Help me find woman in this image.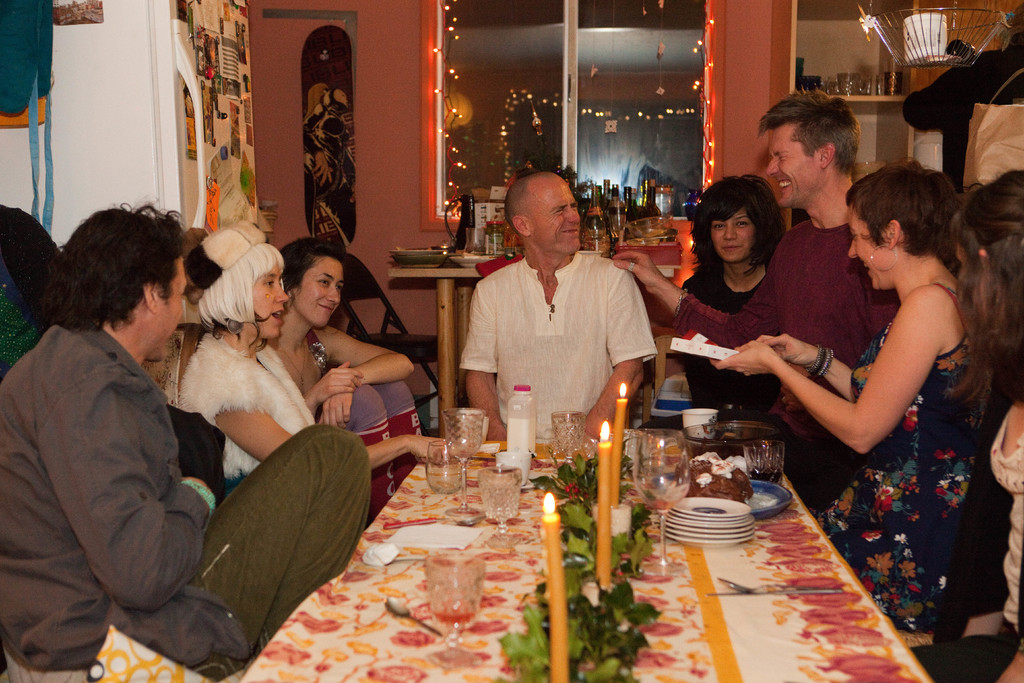
Found it: 273:238:413:514.
